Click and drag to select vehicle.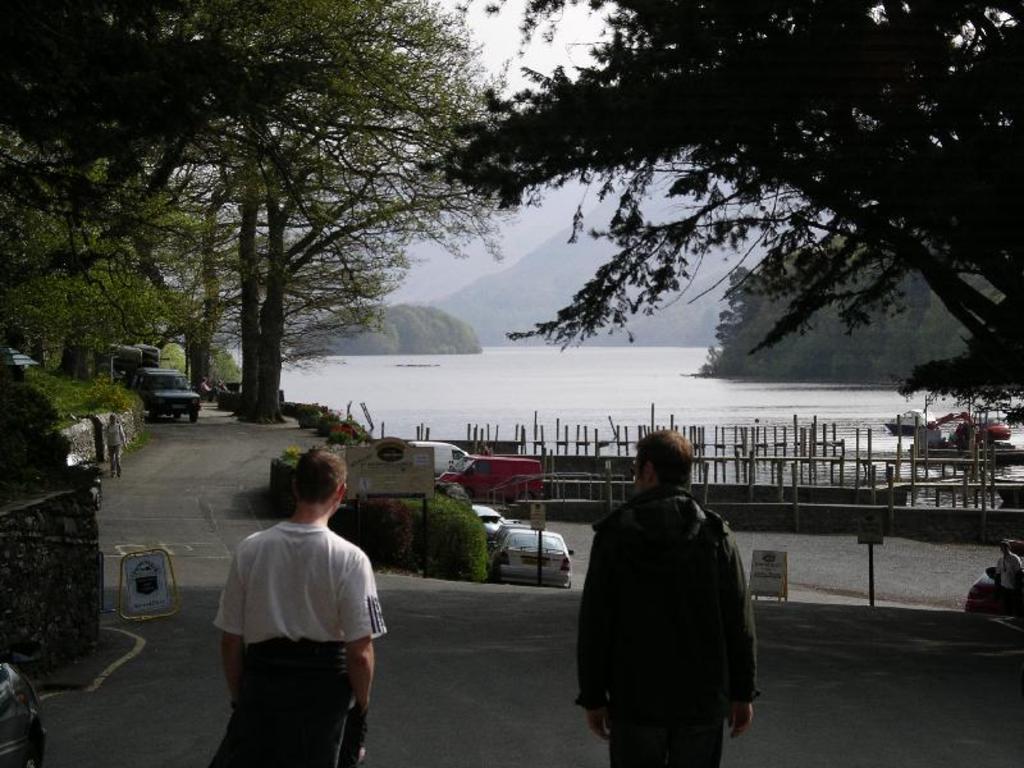
Selection: 884:411:945:439.
